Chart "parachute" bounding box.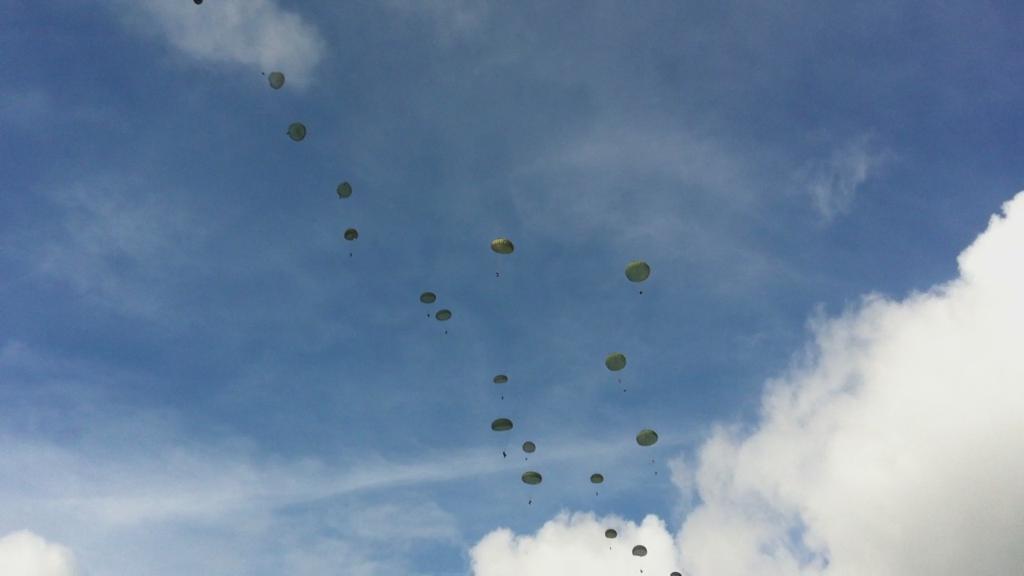
Charted: detection(343, 226, 361, 254).
